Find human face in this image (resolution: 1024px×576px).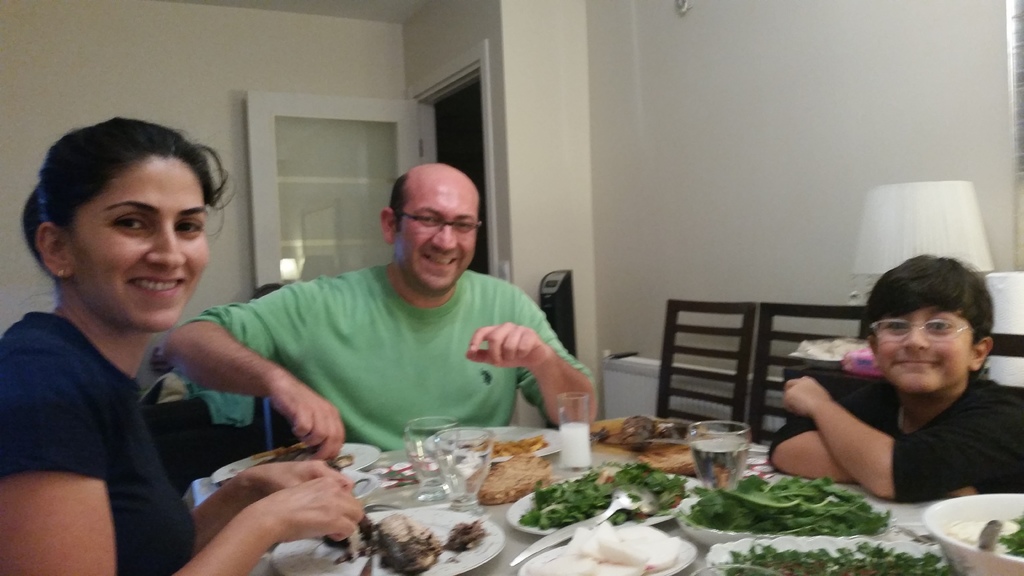
bbox=(877, 294, 977, 387).
